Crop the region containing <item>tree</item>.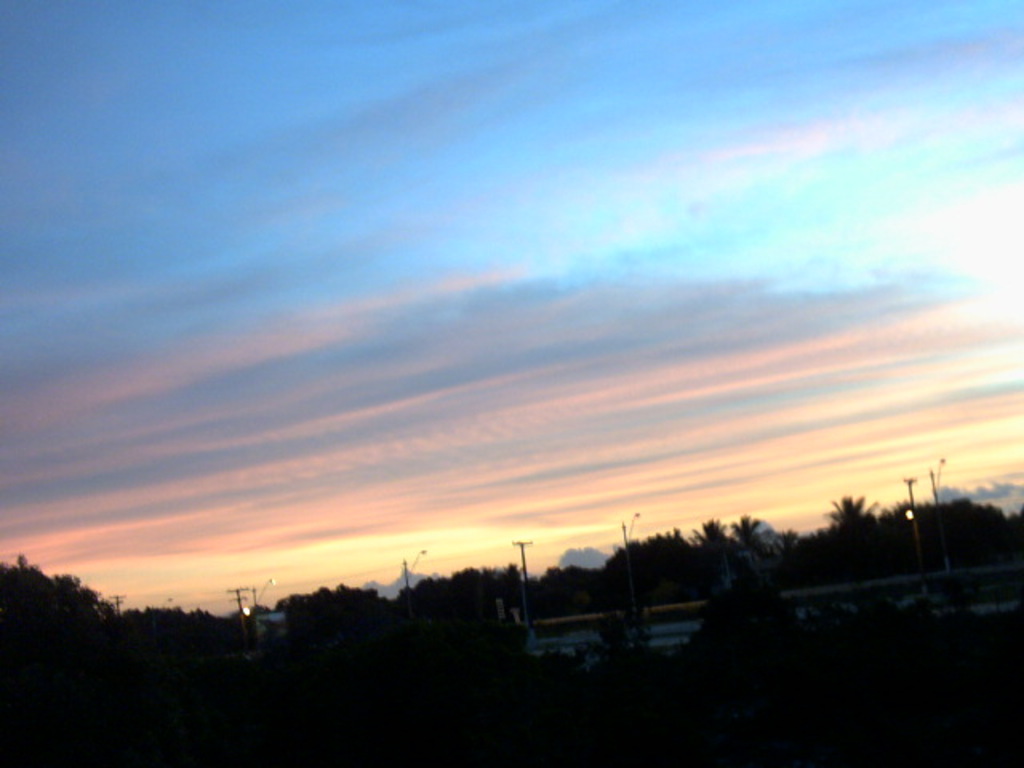
Crop region: {"x1": 773, "y1": 528, "x2": 803, "y2": 573}.
